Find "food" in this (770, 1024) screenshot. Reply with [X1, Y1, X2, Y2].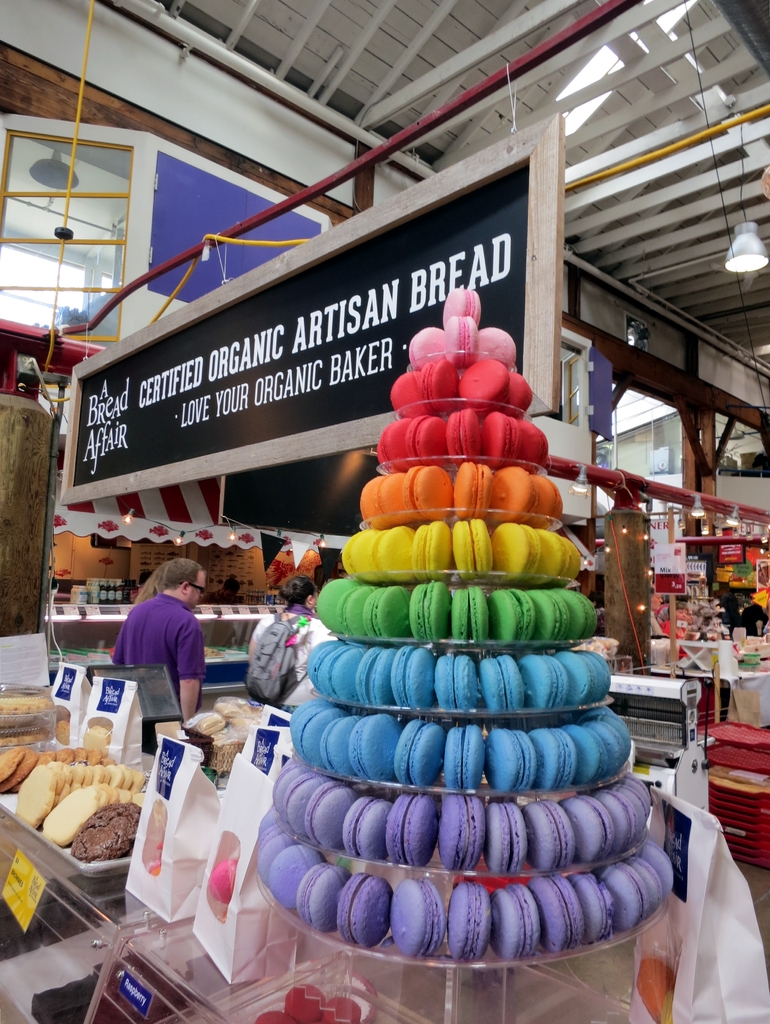
[518, 653, 567, 712].
